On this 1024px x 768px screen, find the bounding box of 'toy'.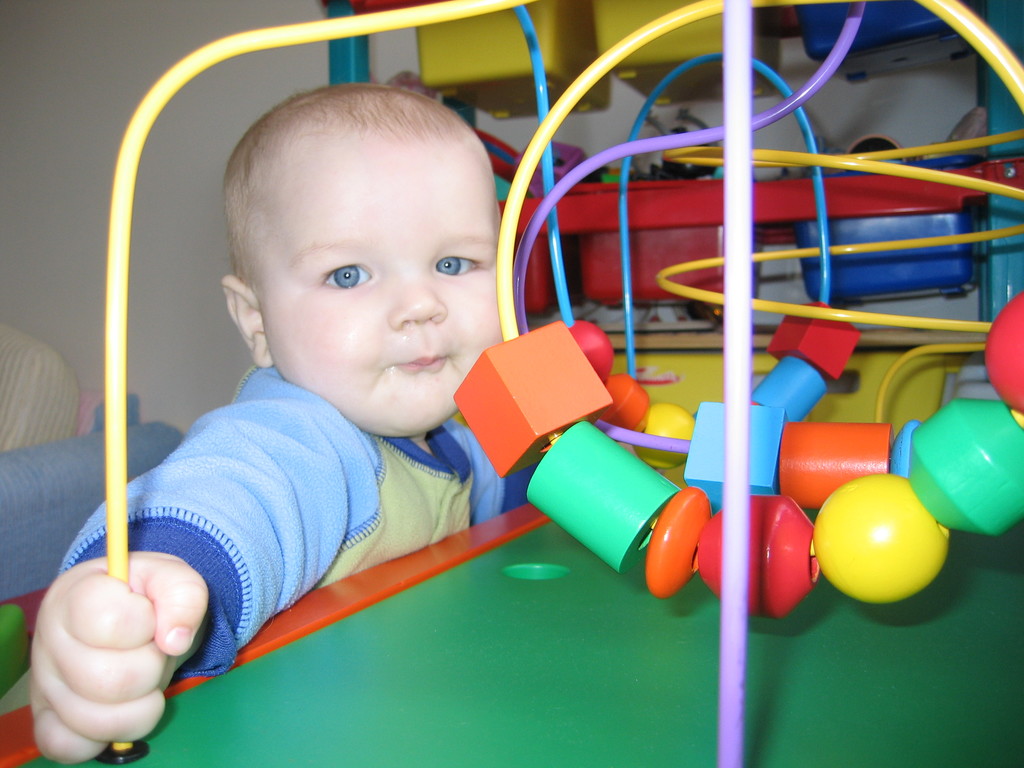
Bounding box: [679,482,813,621].
